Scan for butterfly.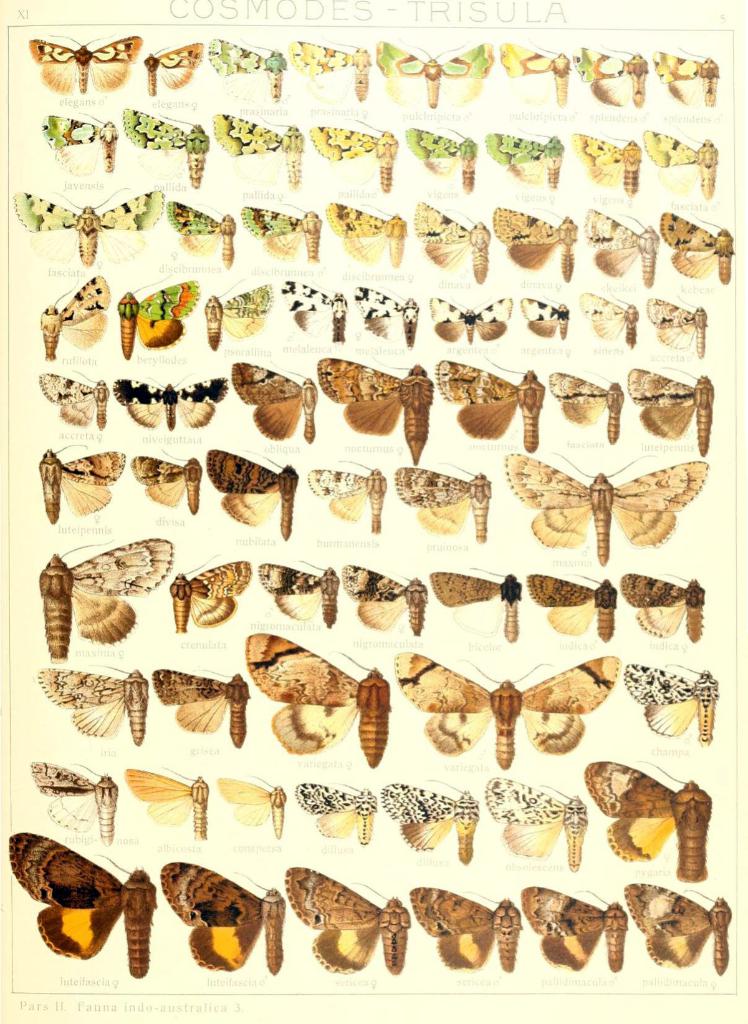
Scan result: {"x1": 150, "y1": 669, "x2": 244, "y2": 753}.
